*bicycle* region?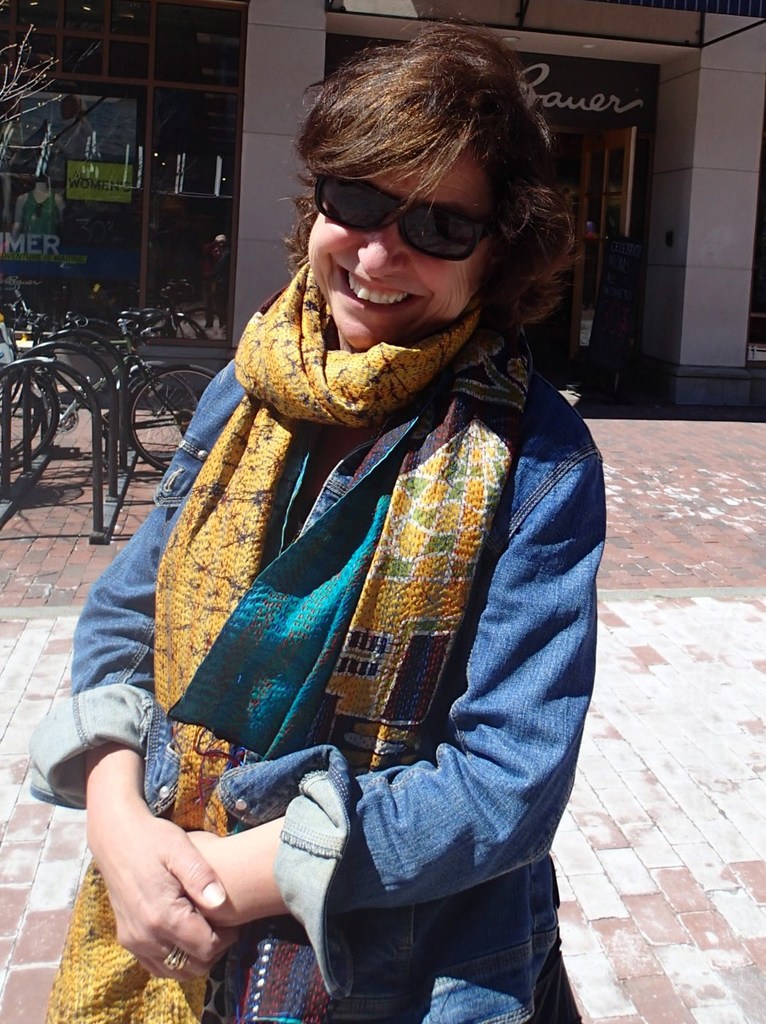
bbox=[0, 289, 217, 470]
